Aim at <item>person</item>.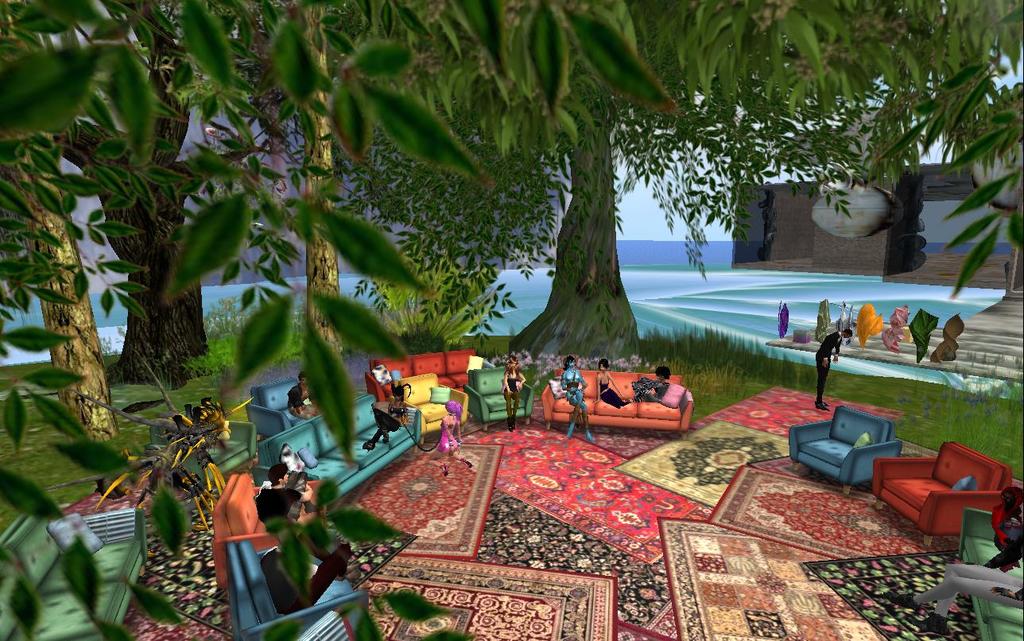
Aimed at BBox(561, 355, 597, 443).
